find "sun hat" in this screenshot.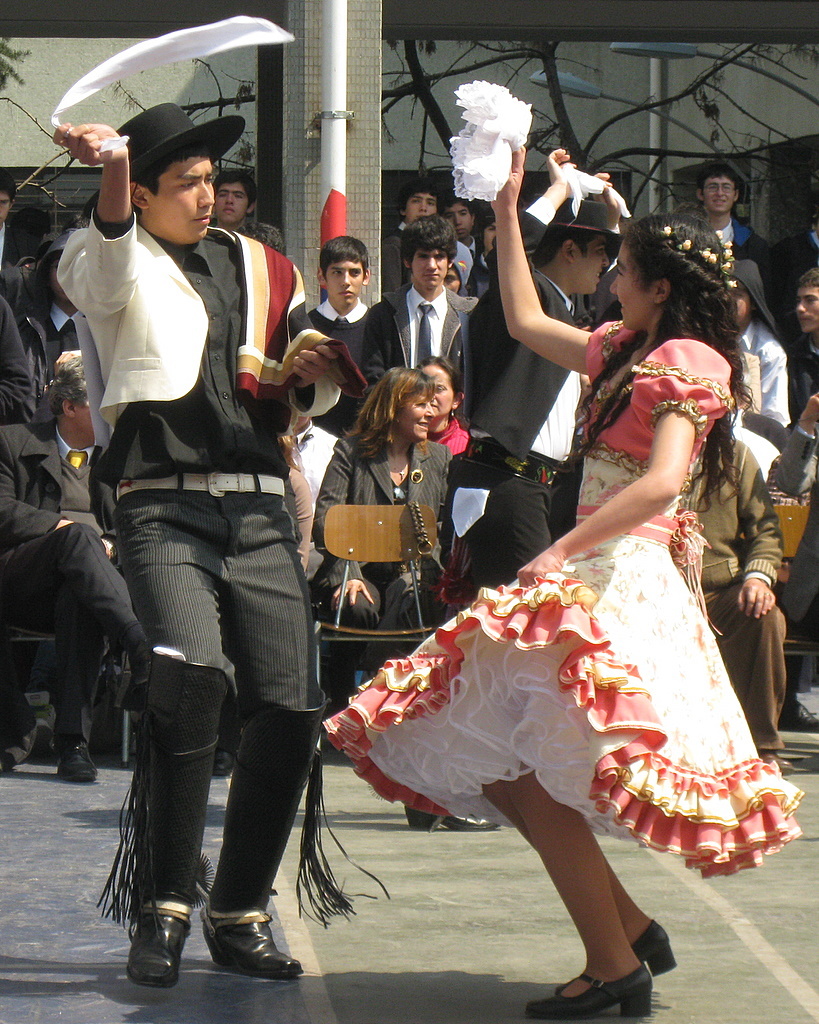
The bounding box for "sun hat" is <bbox>547, 178, 614, 256</bbox>.
